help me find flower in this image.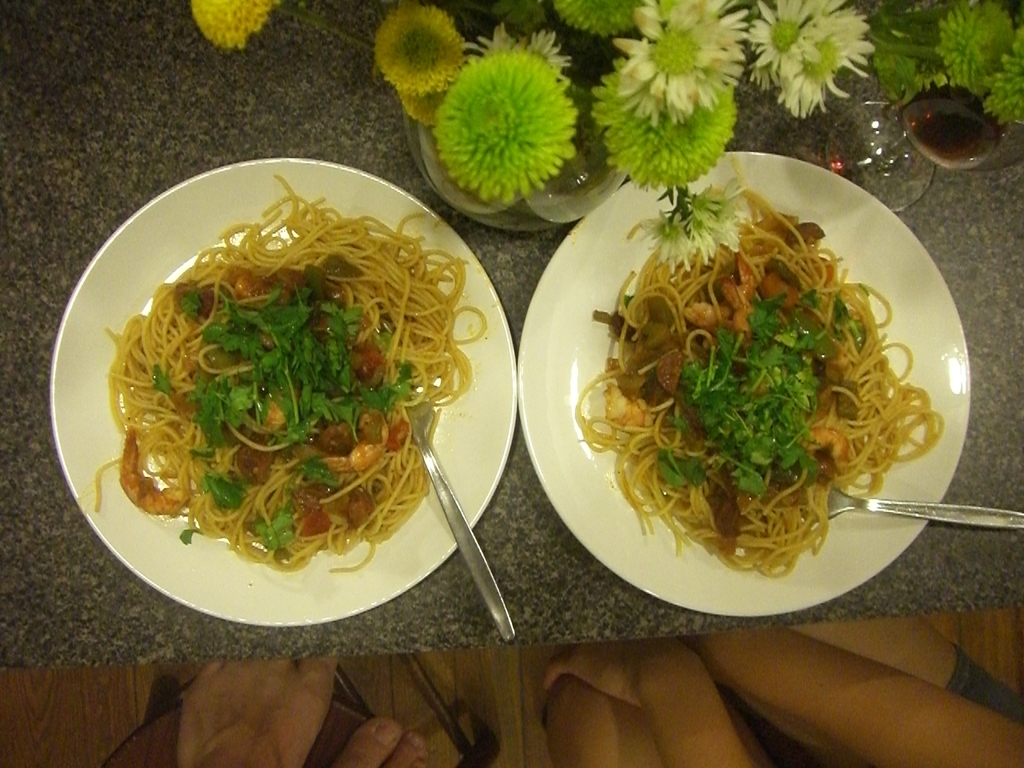
Found it: 428/35/580/200.
